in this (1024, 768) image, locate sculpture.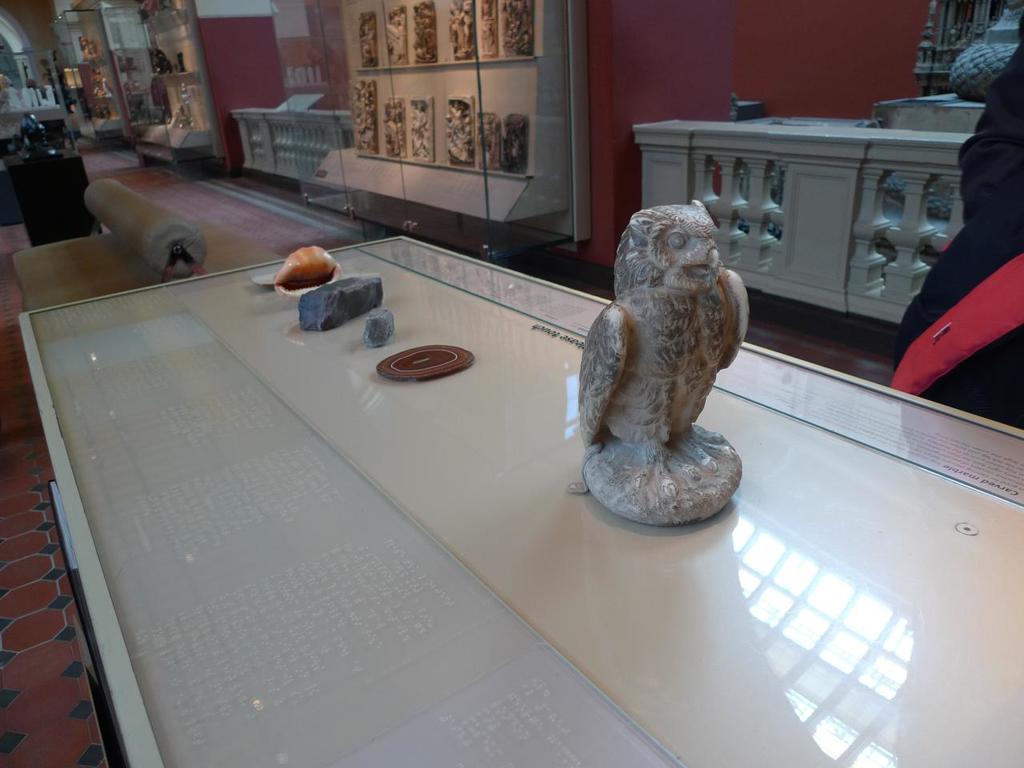
Bounding box: locate(446, 0, 476, 59).
